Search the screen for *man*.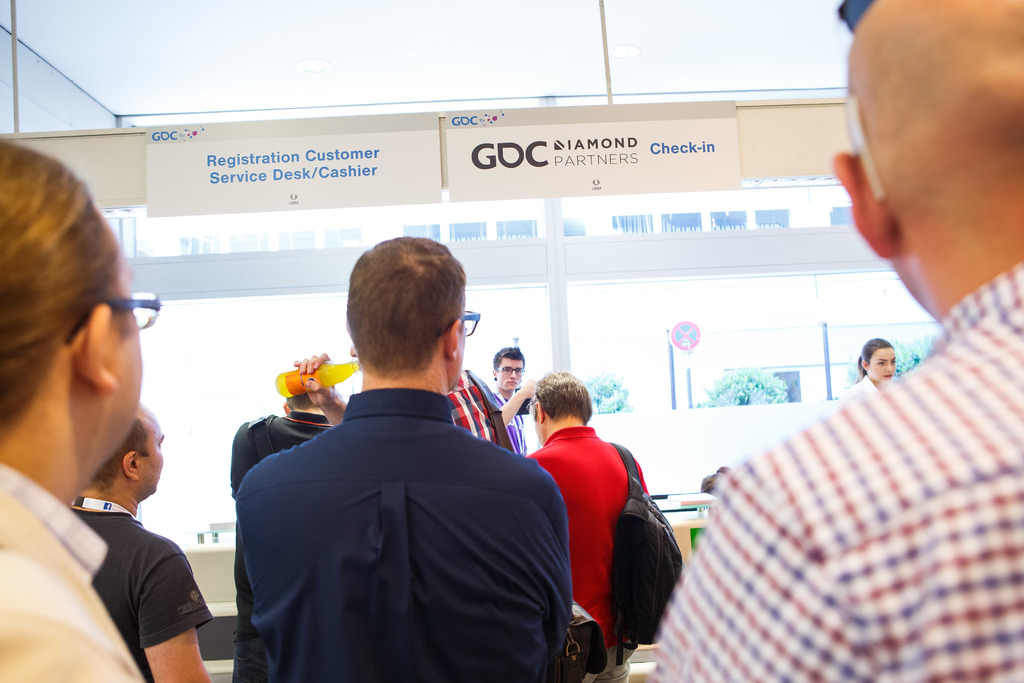
Found at rect(68, 400, 213, 680).
